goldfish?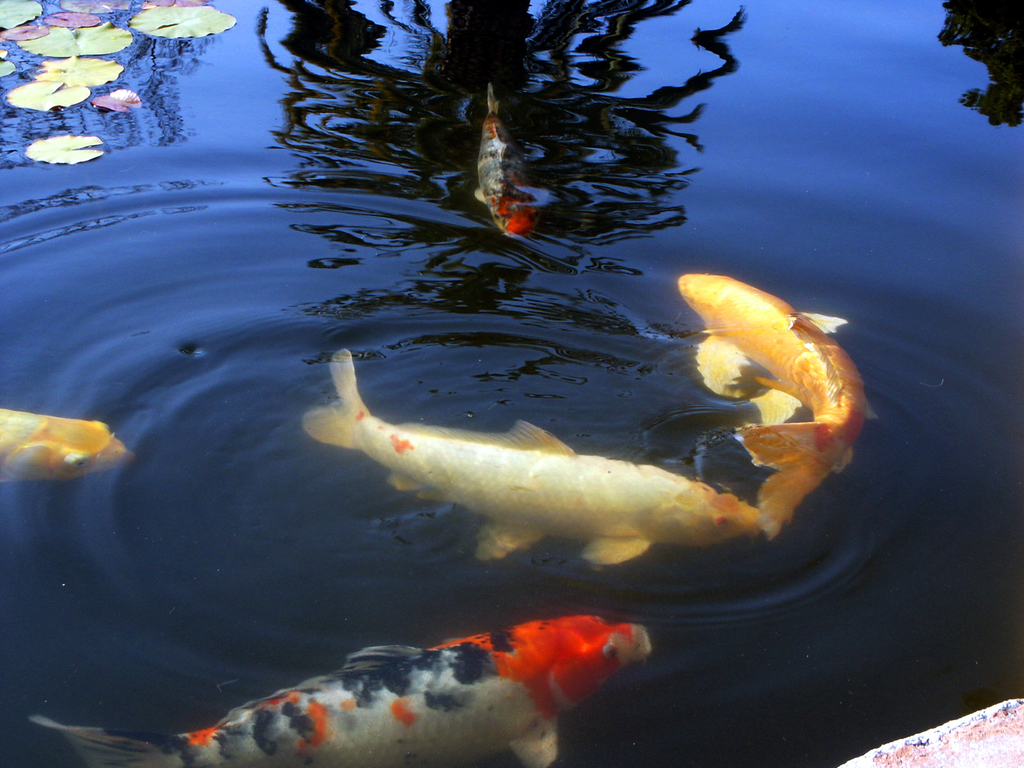
[left=676, top=275, right=875, bottom=518]
